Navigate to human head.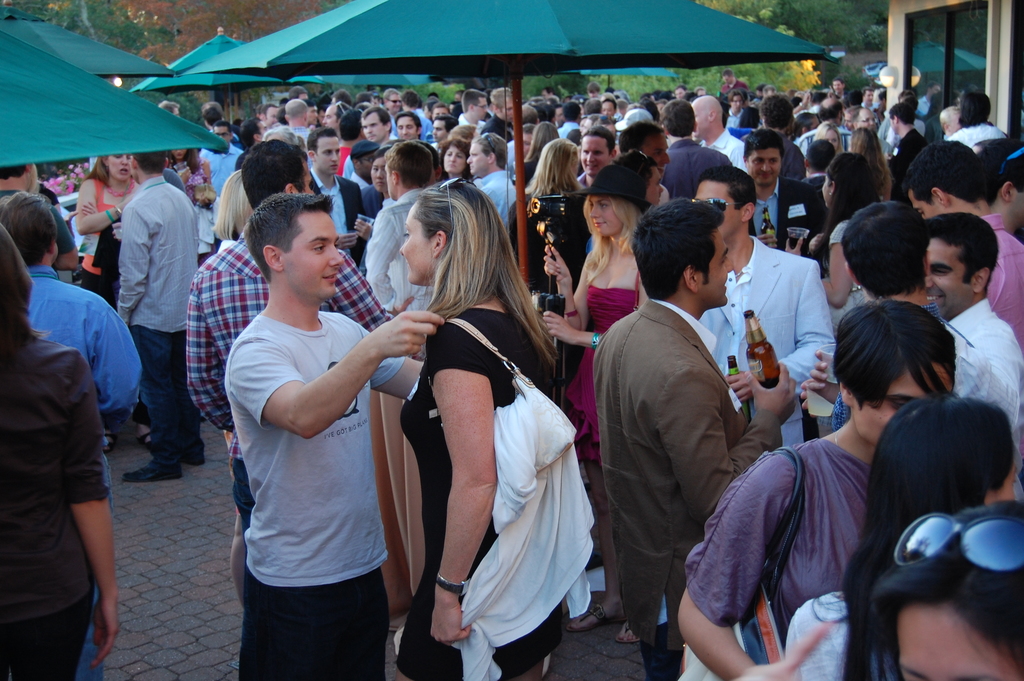
Navigation target: x1=848, y1=101, x2=874, y2=133.
